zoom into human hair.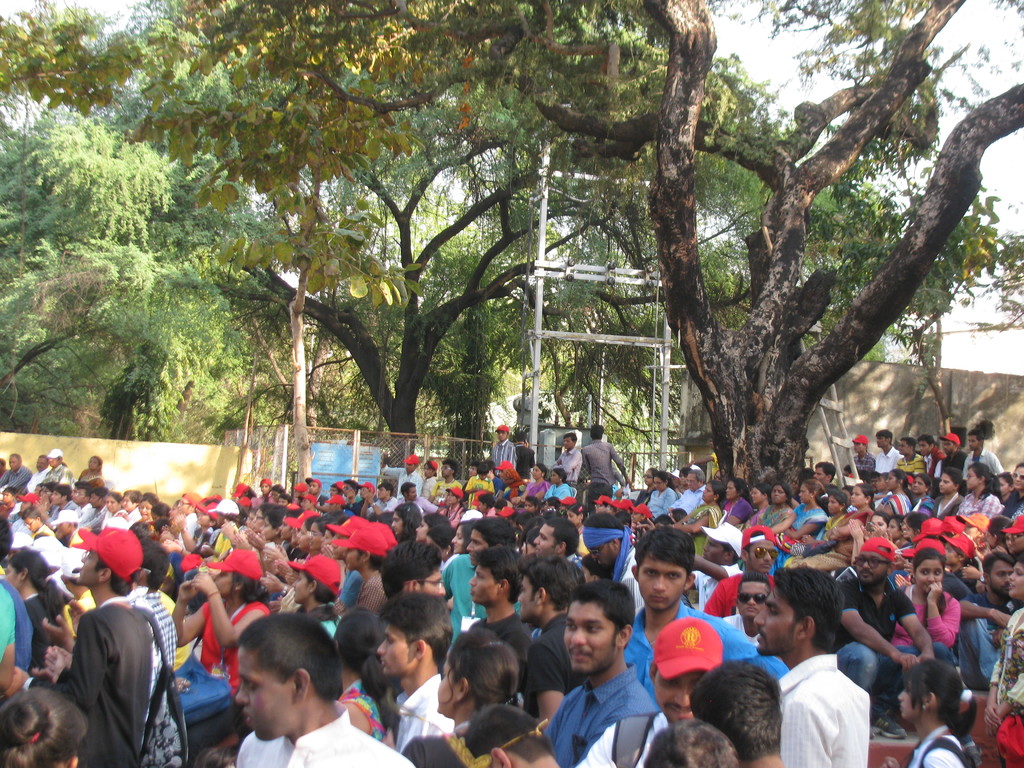
Zoom target: 912,472,932,497.
